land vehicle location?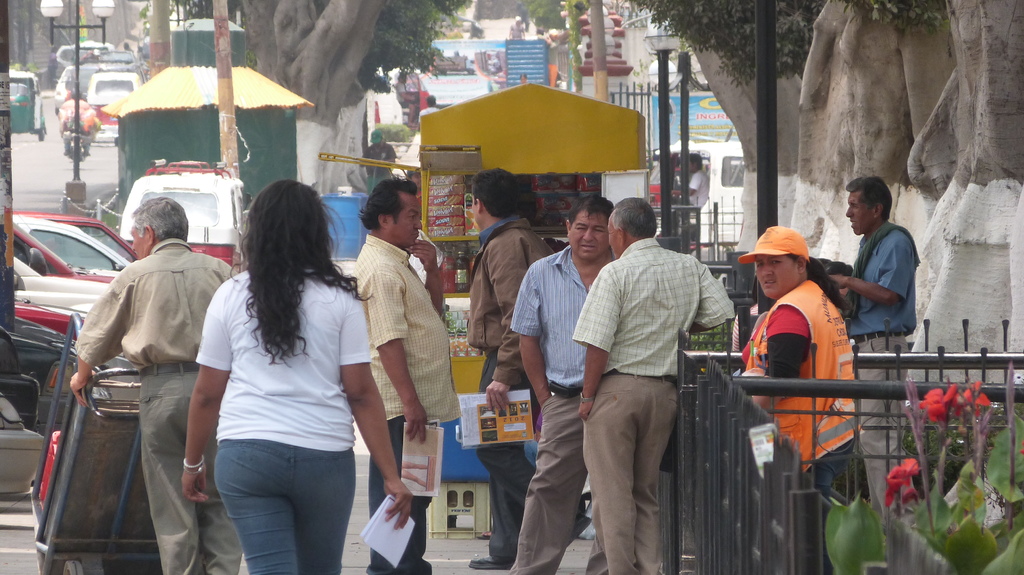
bbox=(6, 68, 45, 140)
